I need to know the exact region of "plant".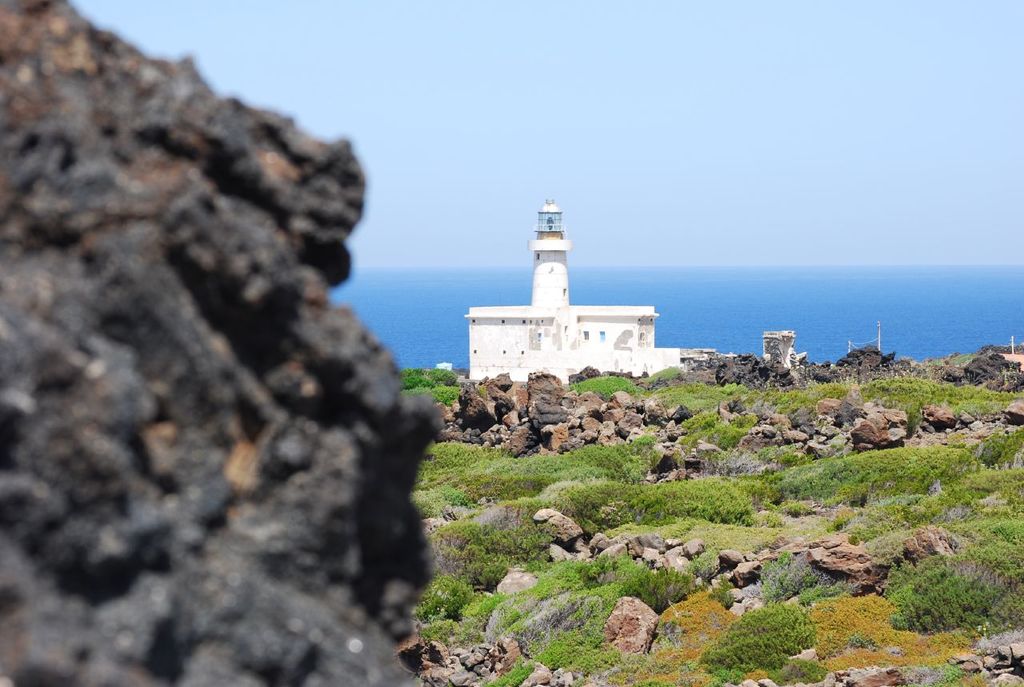
Region: 645,364,691,387.
